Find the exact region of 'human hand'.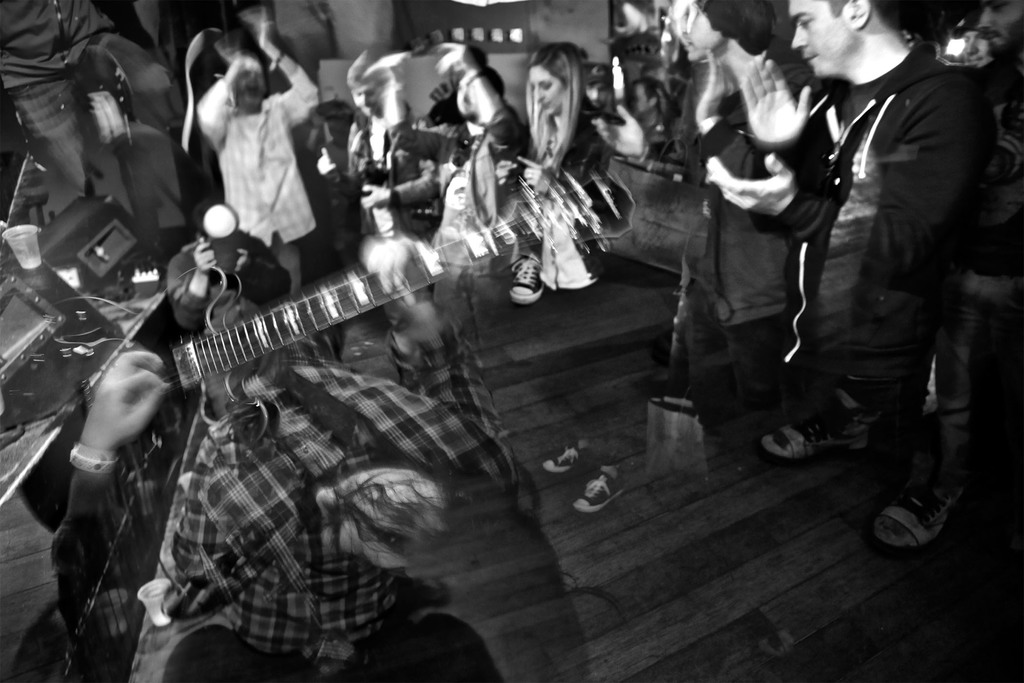
Exact region: bbox=[72, 338, 164, 454].
